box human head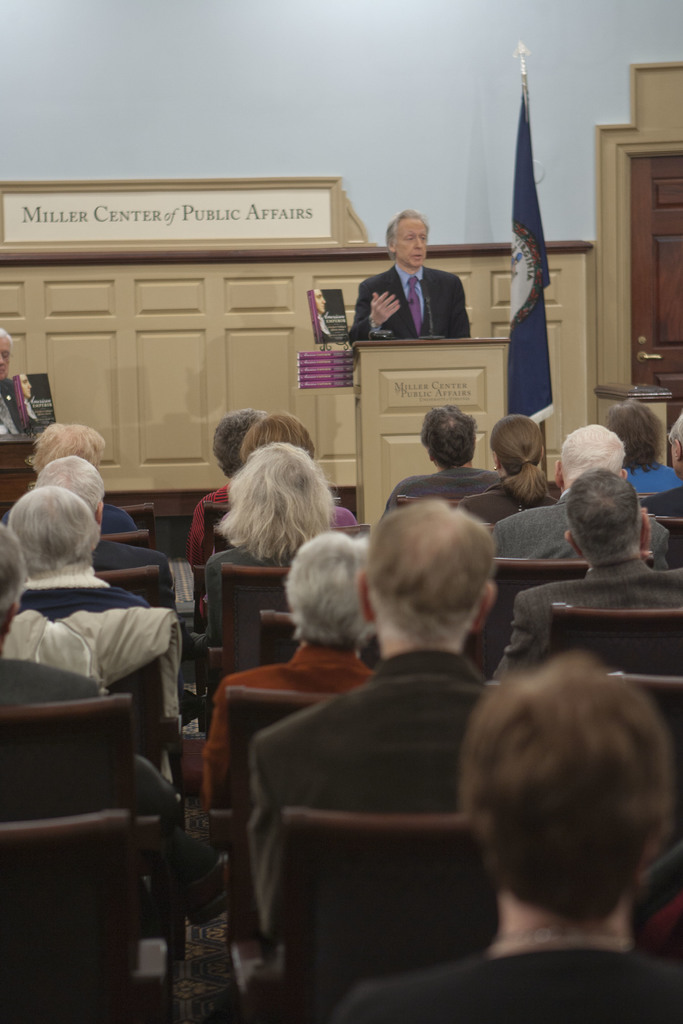
(left=36, top=459, right=106, bottom=518)
